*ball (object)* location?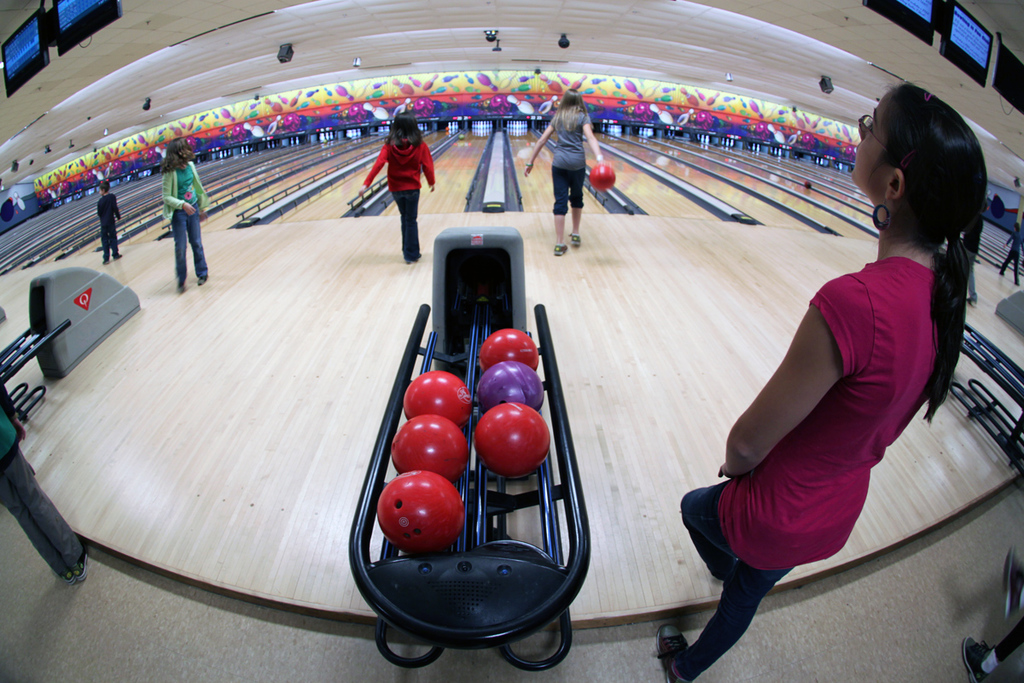
[403,371,472,417]
